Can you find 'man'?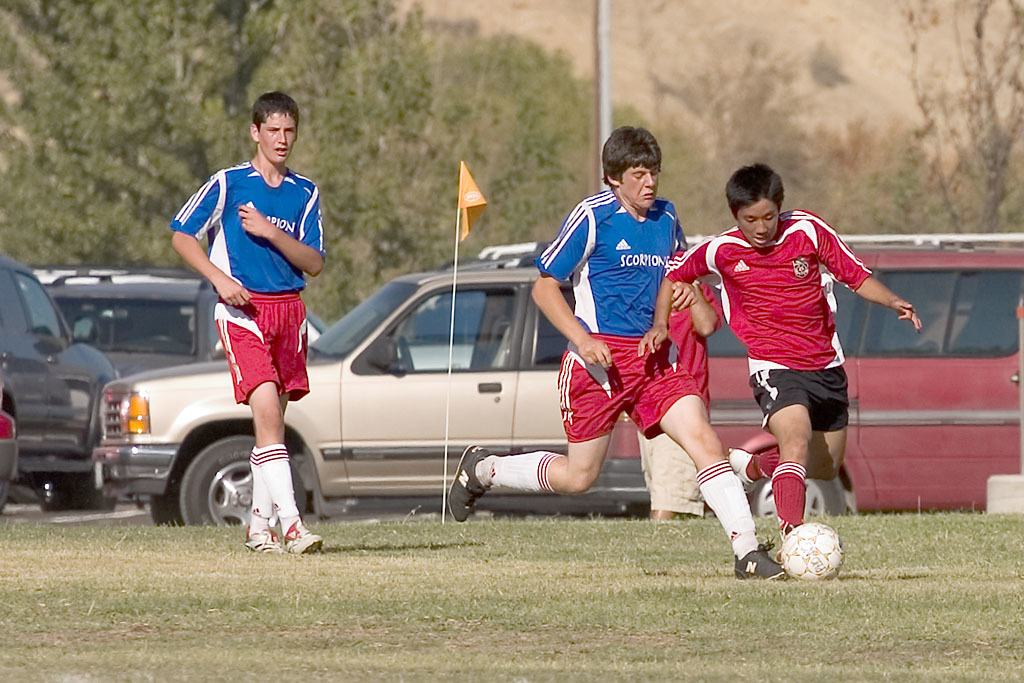
Yes, bounding box: 636,162,921,541.
